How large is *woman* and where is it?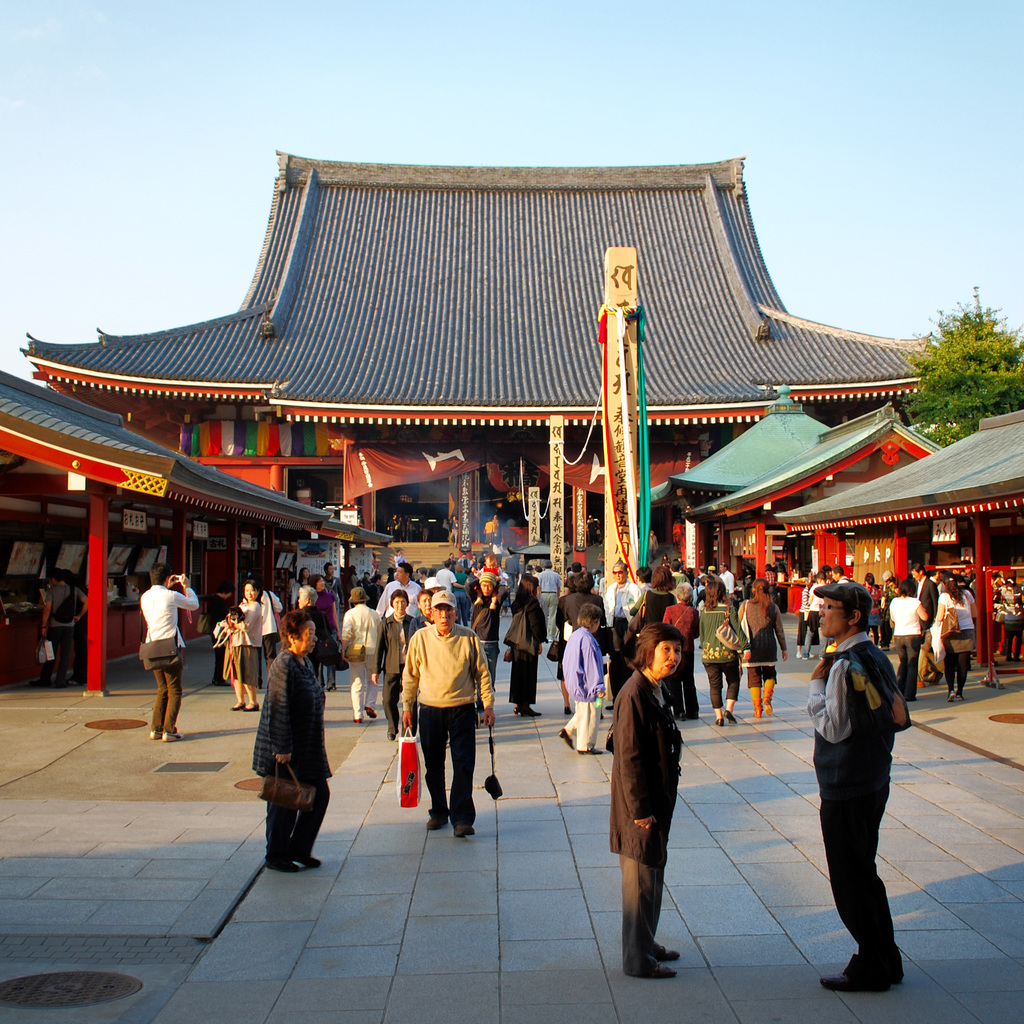
Bounding box: <region>559, 601, 605, 757</region>.
